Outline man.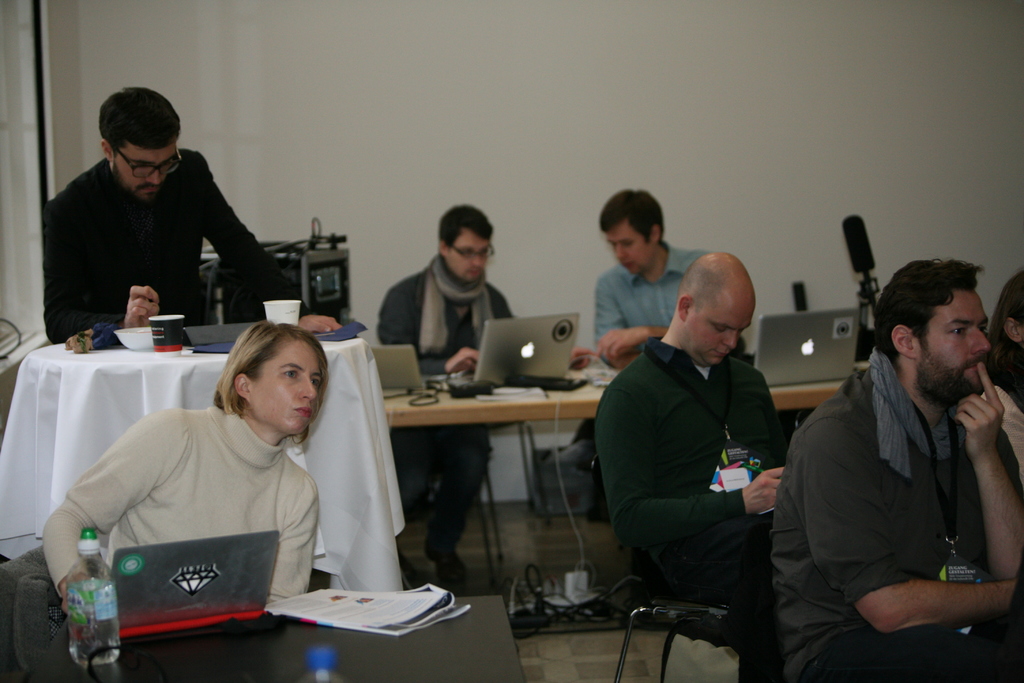
Outline: x1=362 y1=206 x2=521 y2=574.
